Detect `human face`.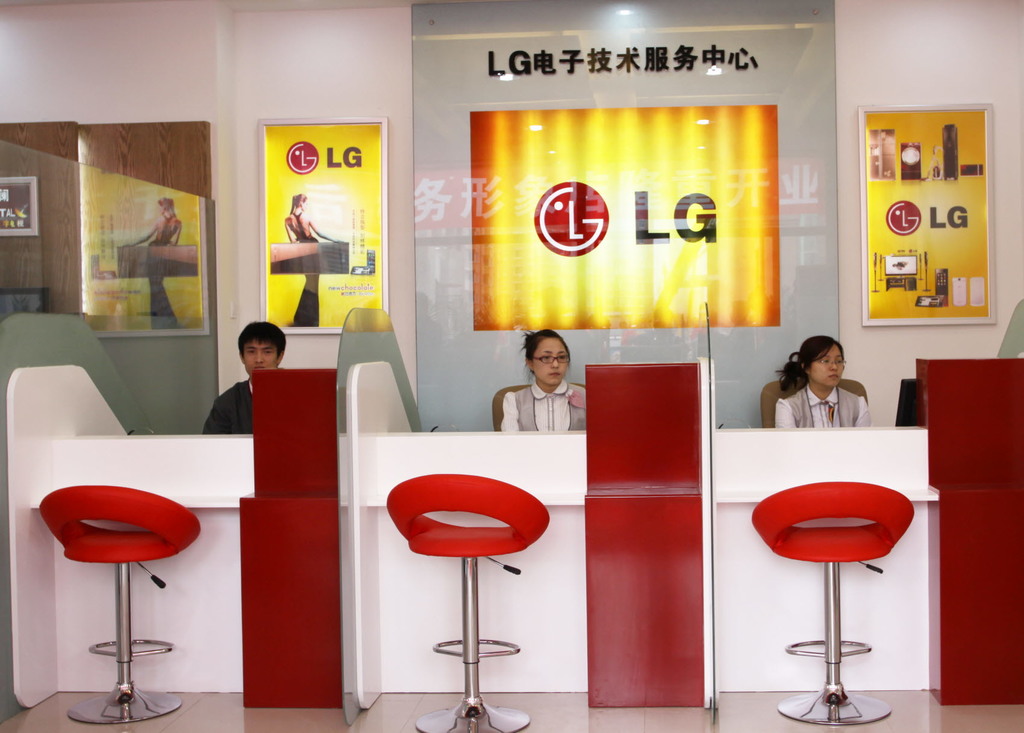
Detected at pyautogui.locateOnScreen(239, 340, 277, 376).
